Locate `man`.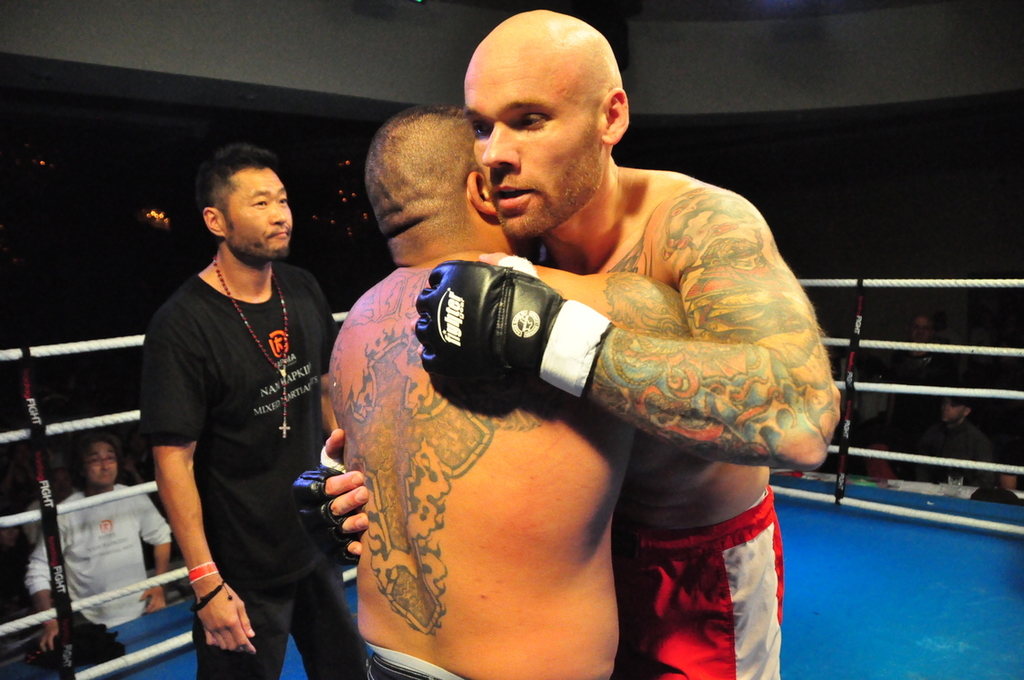
Bounding box: bbox=(912, 384, 1005, 491).
